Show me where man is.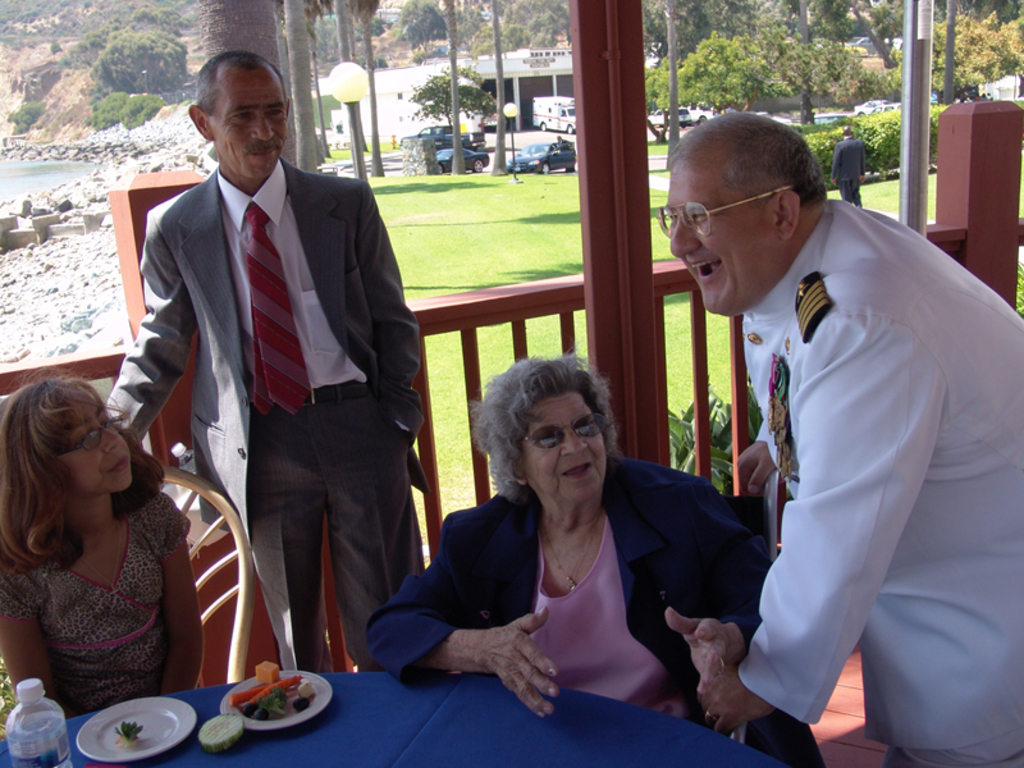
man is at {"left": 824, "top": 122, "right": 873, "bottom": 211}.
